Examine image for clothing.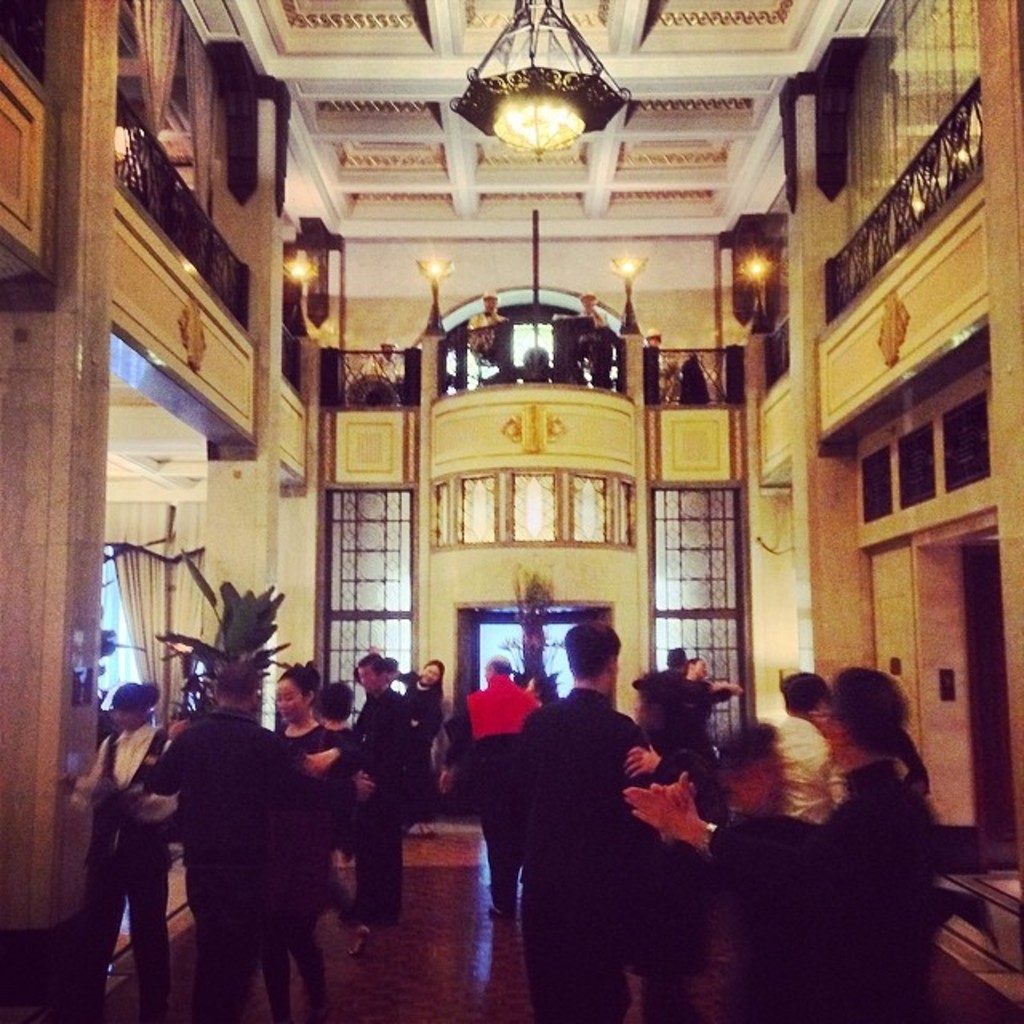
Examination result: (left=344, top=685, right=422, bottom=920).
